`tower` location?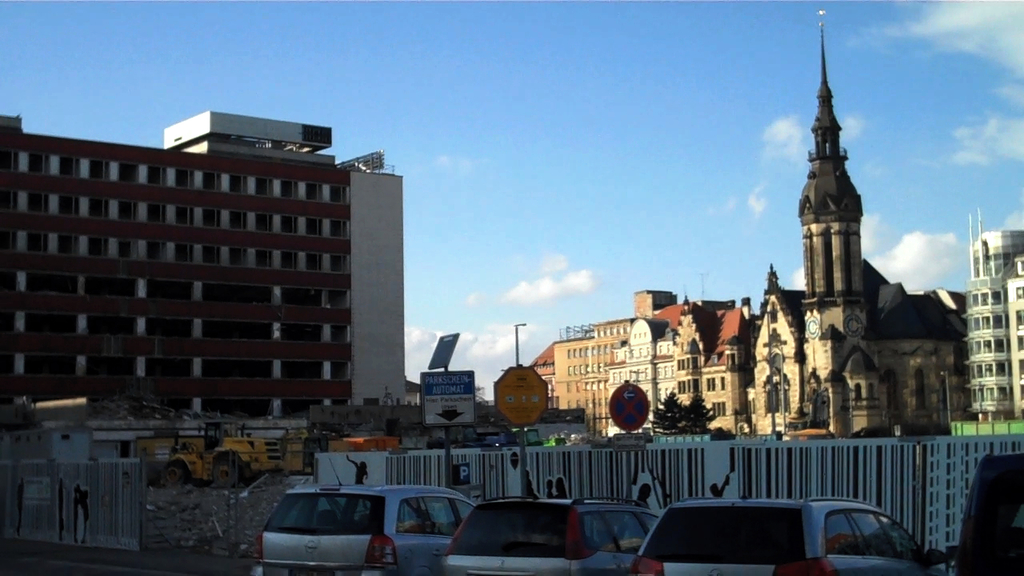
[799,0,861,383]
